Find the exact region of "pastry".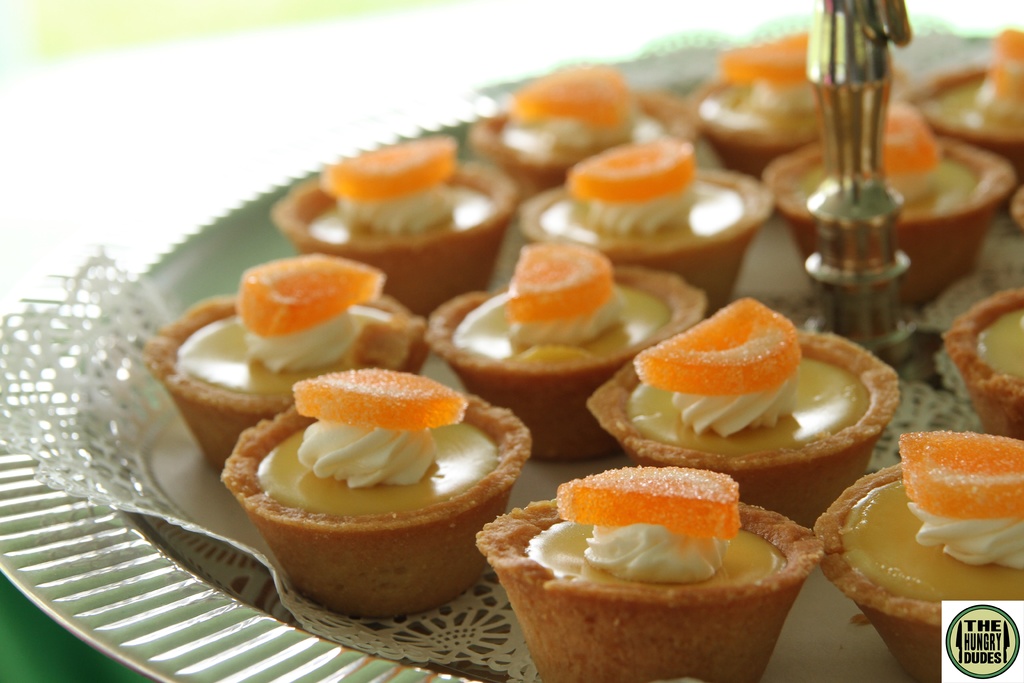
Exact region: crop(816, 431, 1023, 682).
